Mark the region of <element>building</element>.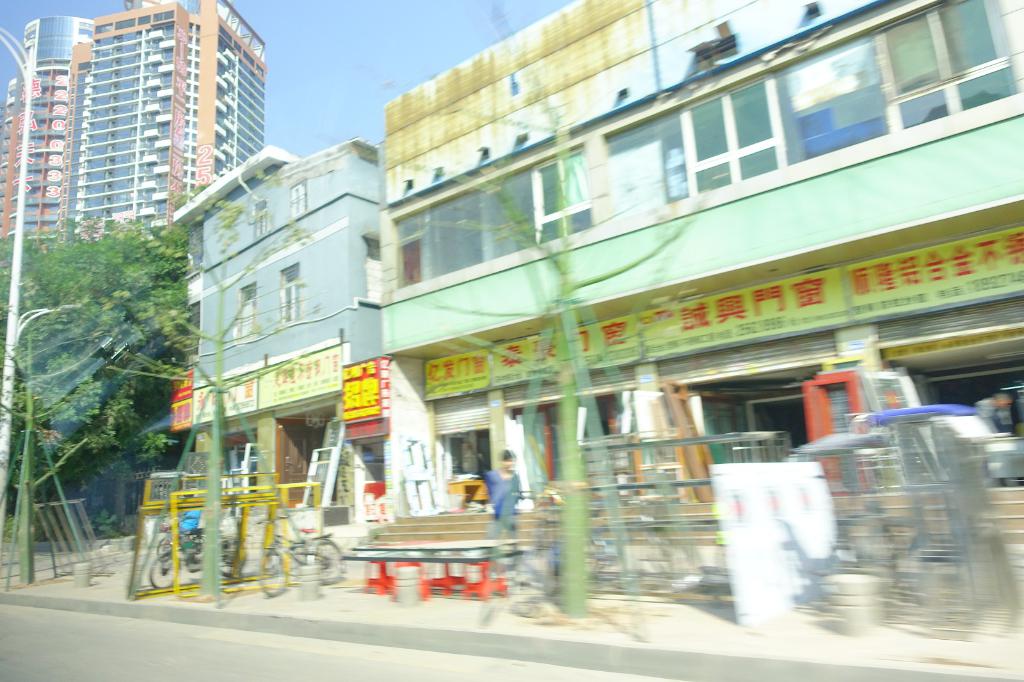
Region: locate(383, 0, 1023, 582).
